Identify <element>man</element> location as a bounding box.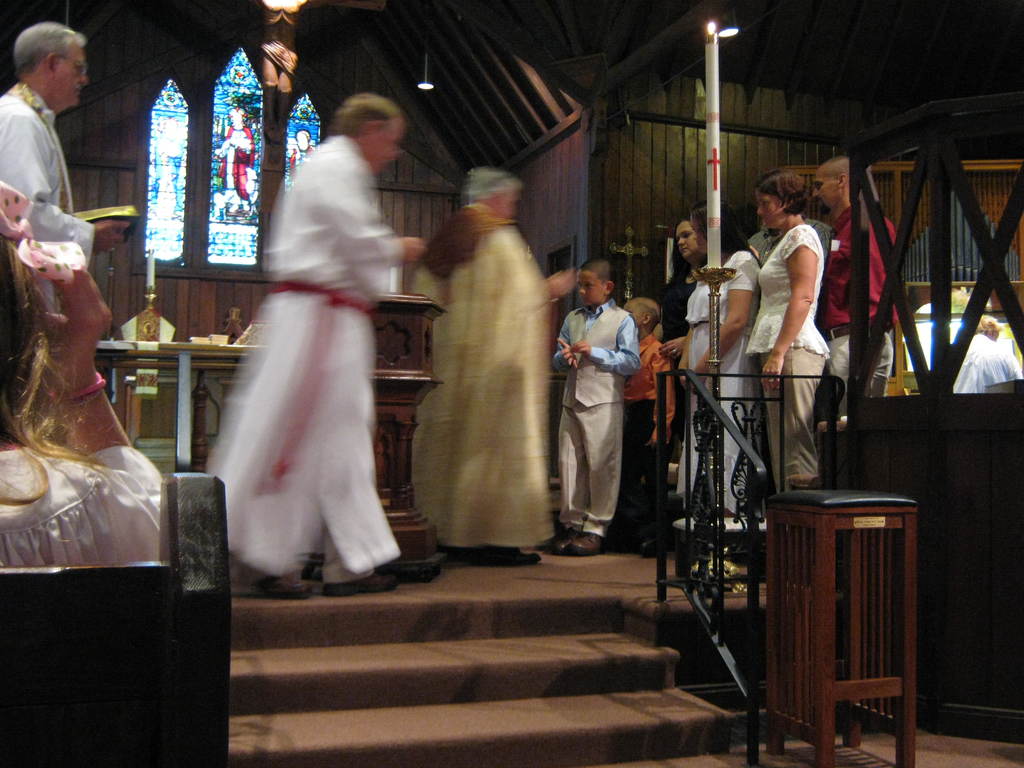
(205,80,434,575).
